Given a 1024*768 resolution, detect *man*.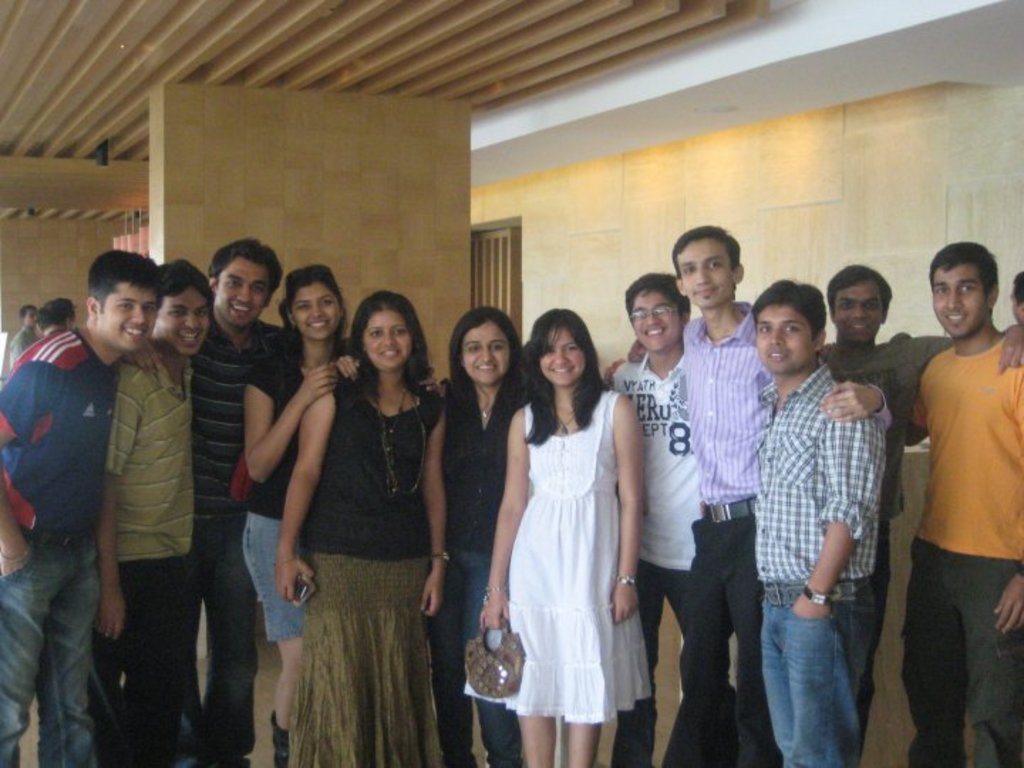
<region>107, 252, 203, 747</region>.
